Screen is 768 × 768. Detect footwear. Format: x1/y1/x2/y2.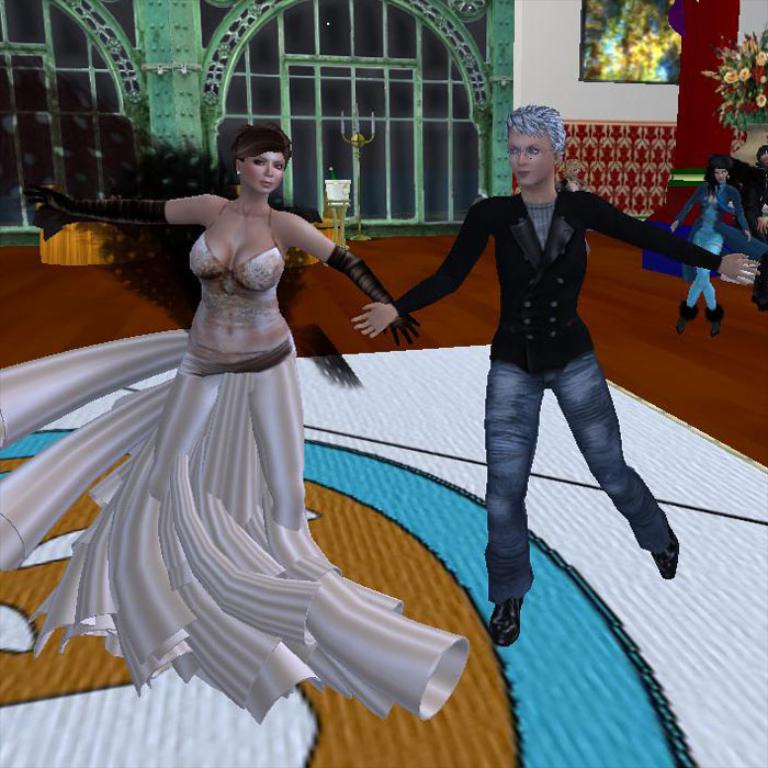
678/297/698/346.
